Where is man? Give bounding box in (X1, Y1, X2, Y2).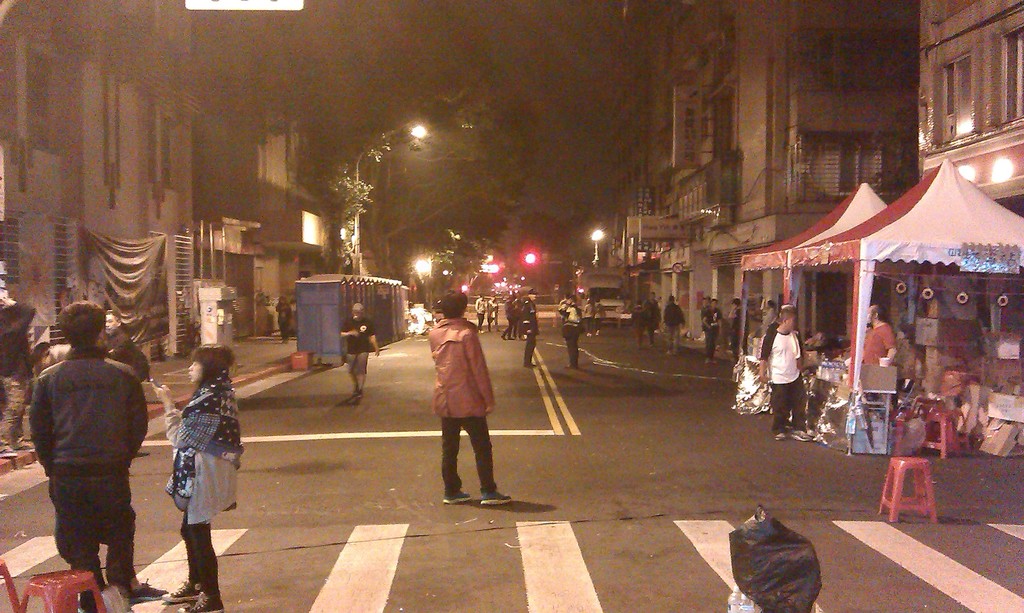
(29, 299, 171, 596).
